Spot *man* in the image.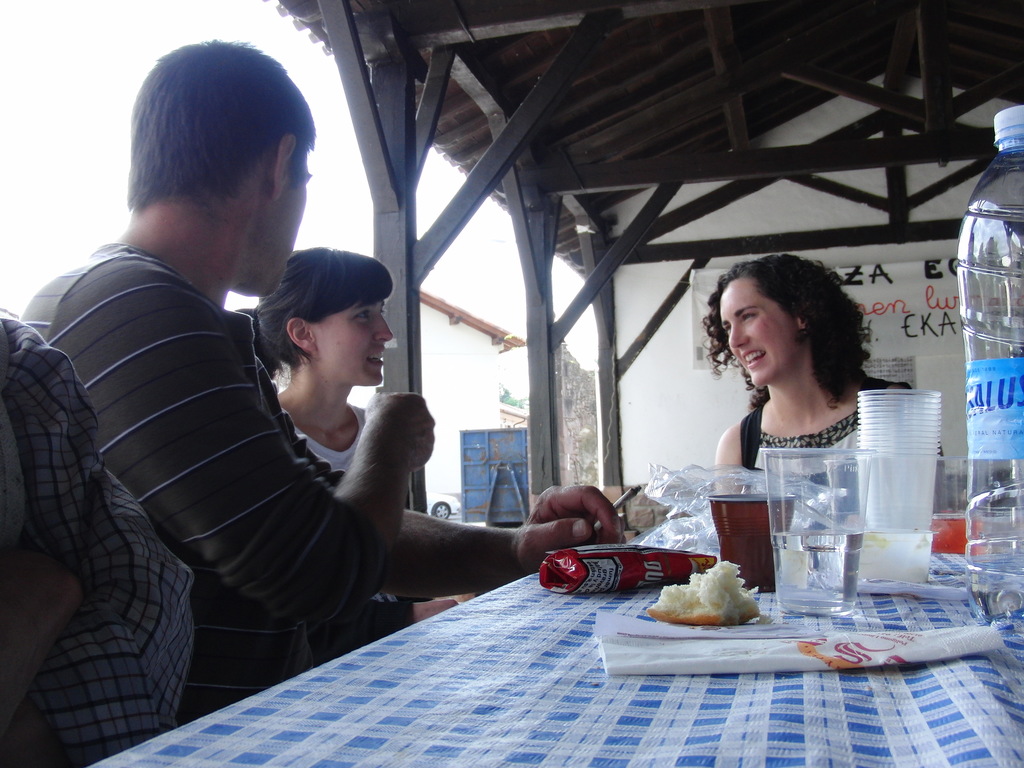
*man* found at 36,109,517,728.
